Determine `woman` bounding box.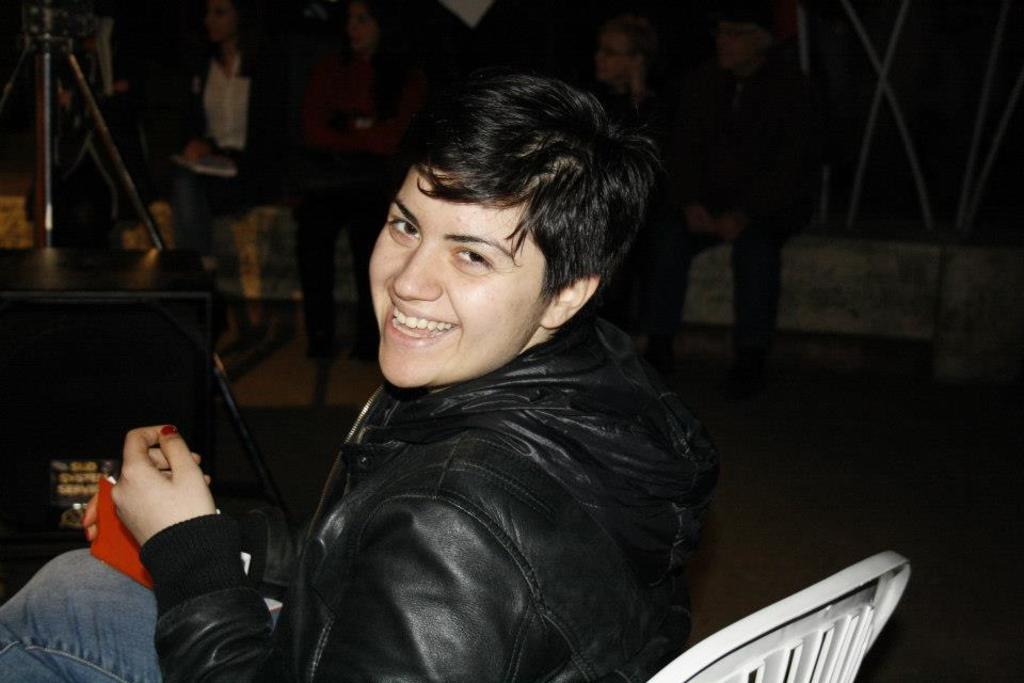
Determined: [x1=554, y1=0, x2=702, y2=342].
